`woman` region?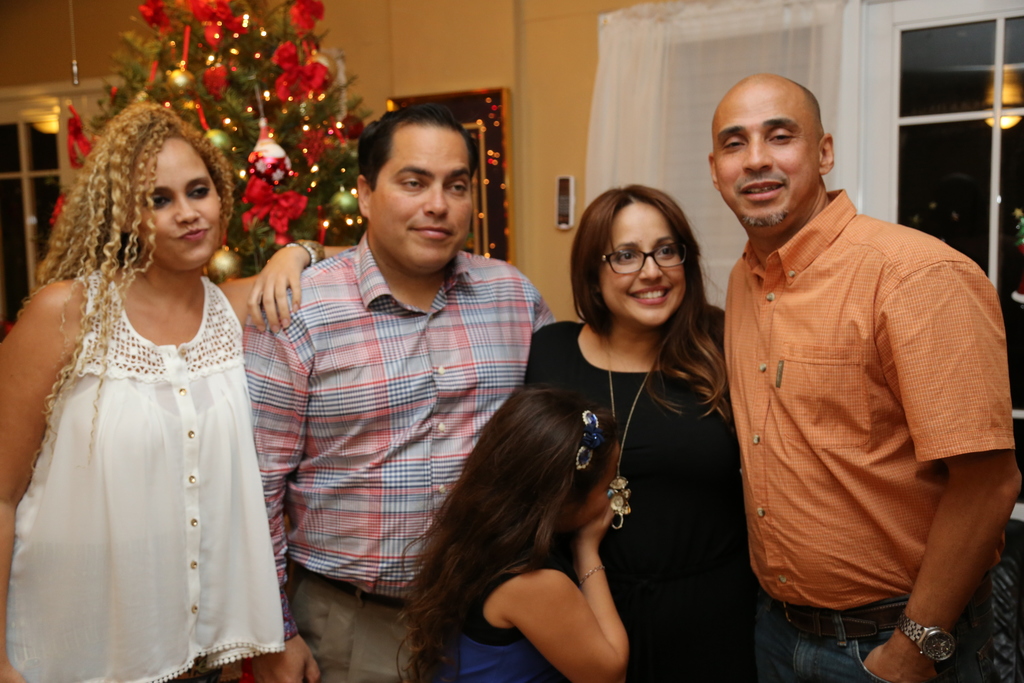
513/201/755/656
